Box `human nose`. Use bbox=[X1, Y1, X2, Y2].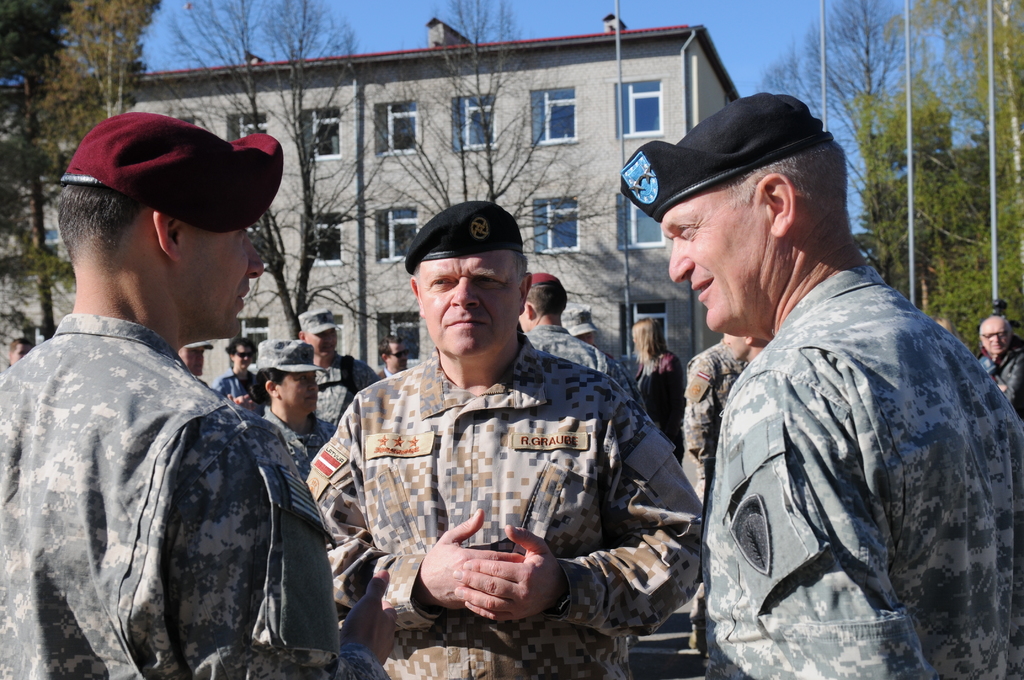
bbox=[244, 237, 262, 277].
